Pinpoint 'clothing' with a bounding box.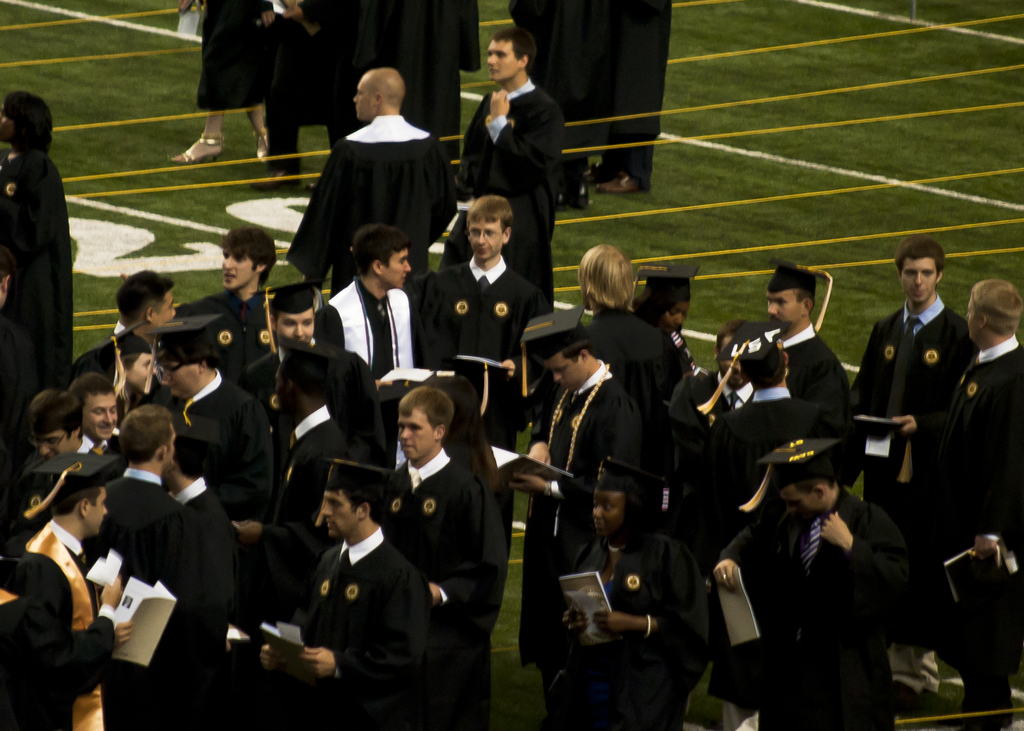
(532, 371, 642, 687).
